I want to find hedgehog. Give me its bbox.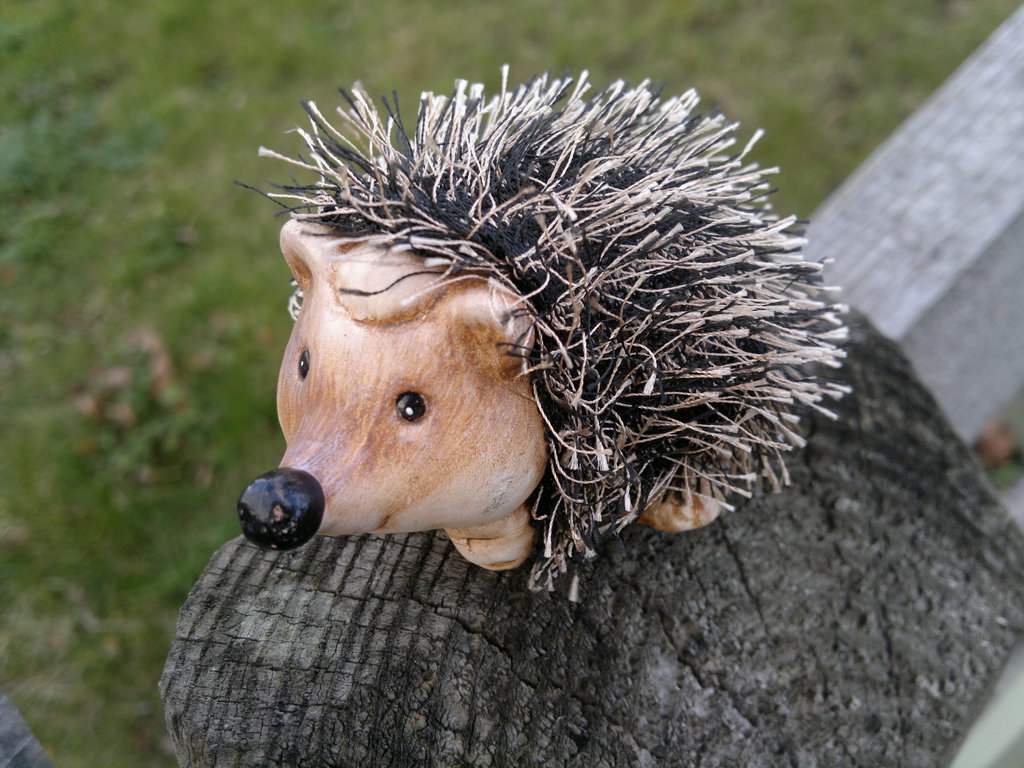
(x1=234, y1=61, x2=850, y2=602).
